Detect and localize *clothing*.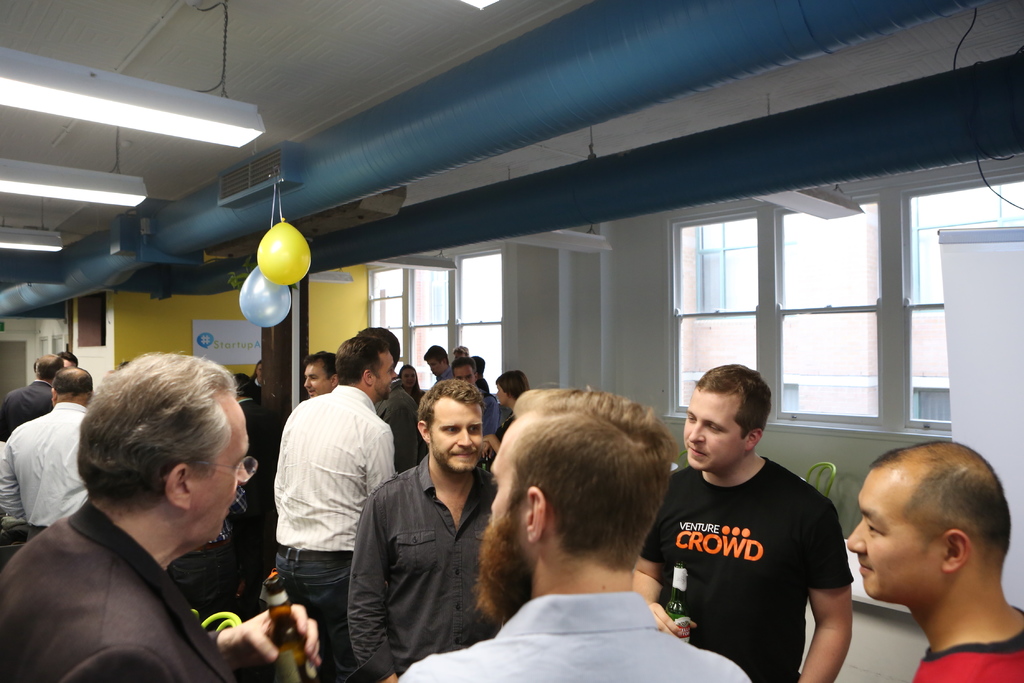
Localized at 0,498,244,682.
